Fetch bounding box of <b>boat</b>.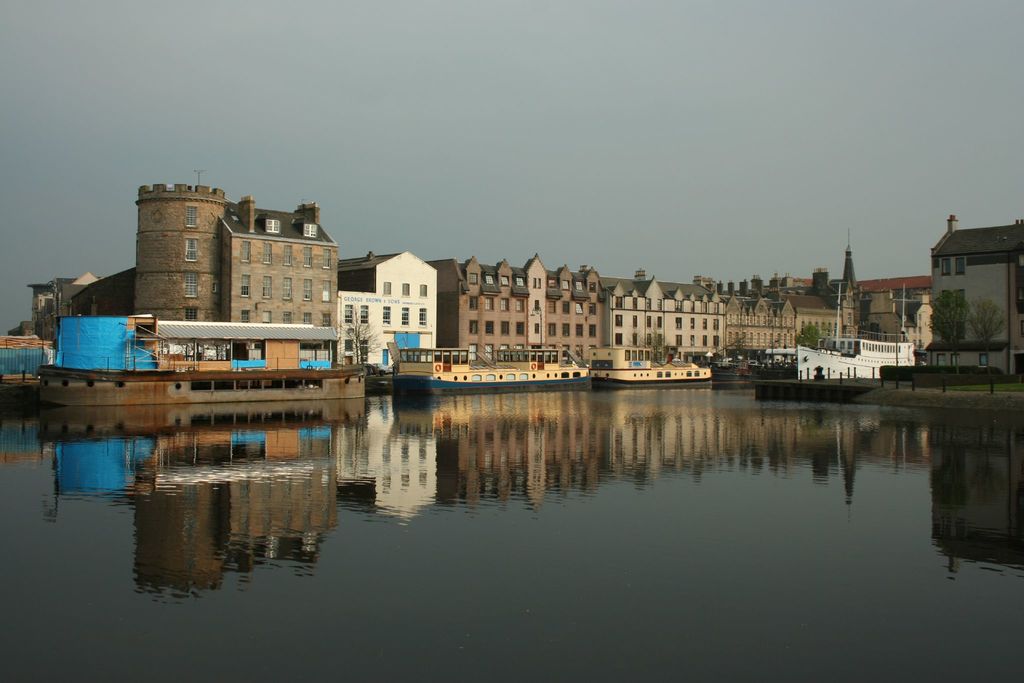
Bbox: bbox=[603, 339, 718, 387].
